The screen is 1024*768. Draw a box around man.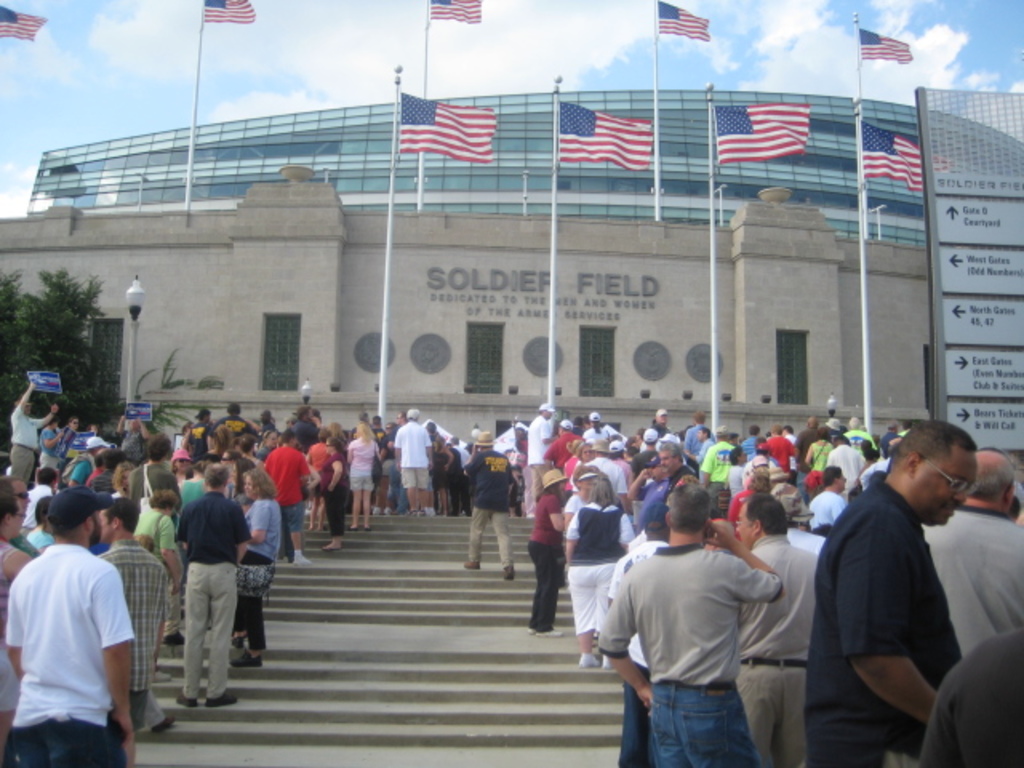
694 429 715 467.
